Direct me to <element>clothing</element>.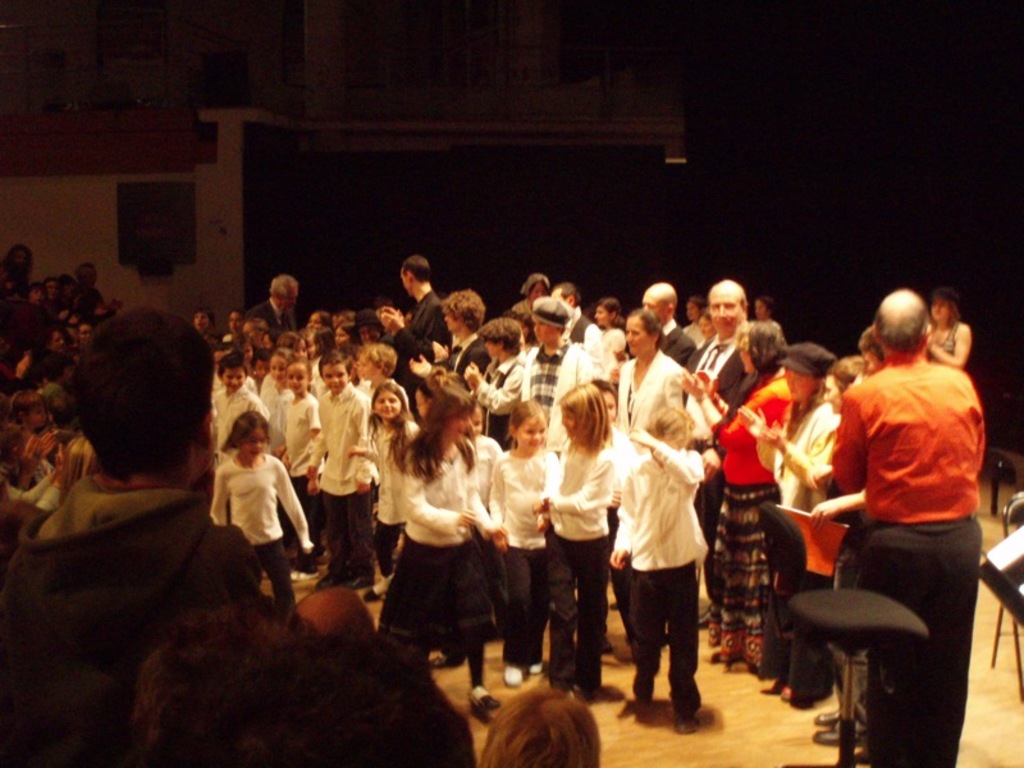
Direction: bbox=(710, 367, 787, 666).
